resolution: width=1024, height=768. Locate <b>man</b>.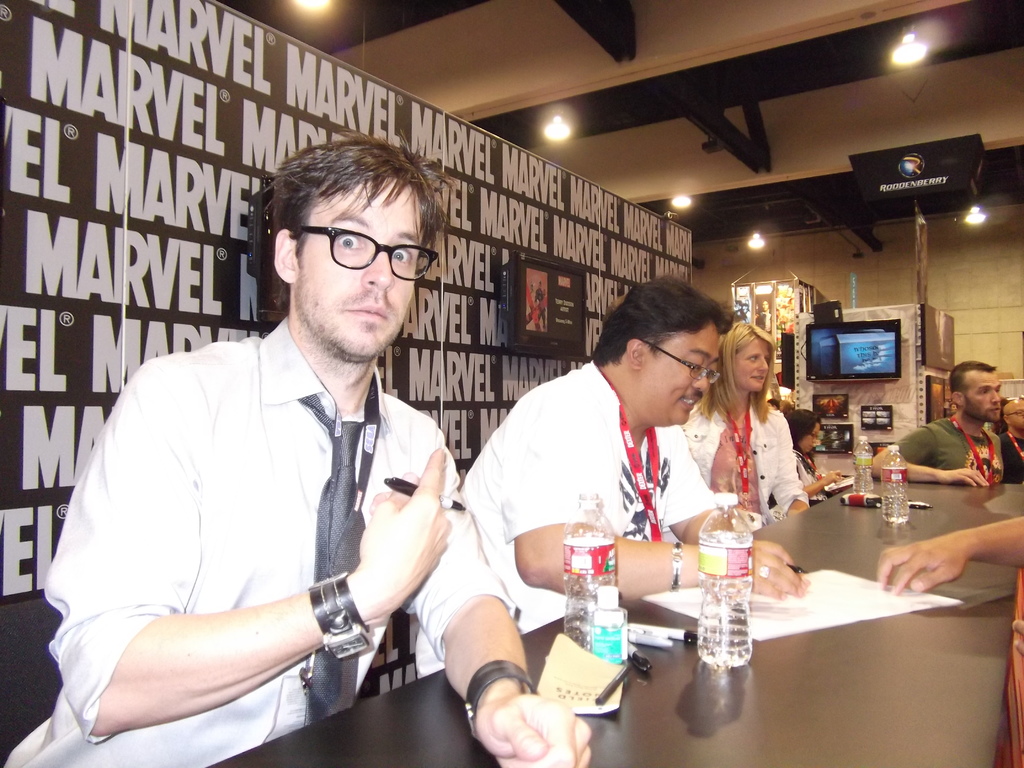
crop(870, 357, 1004, 490).
